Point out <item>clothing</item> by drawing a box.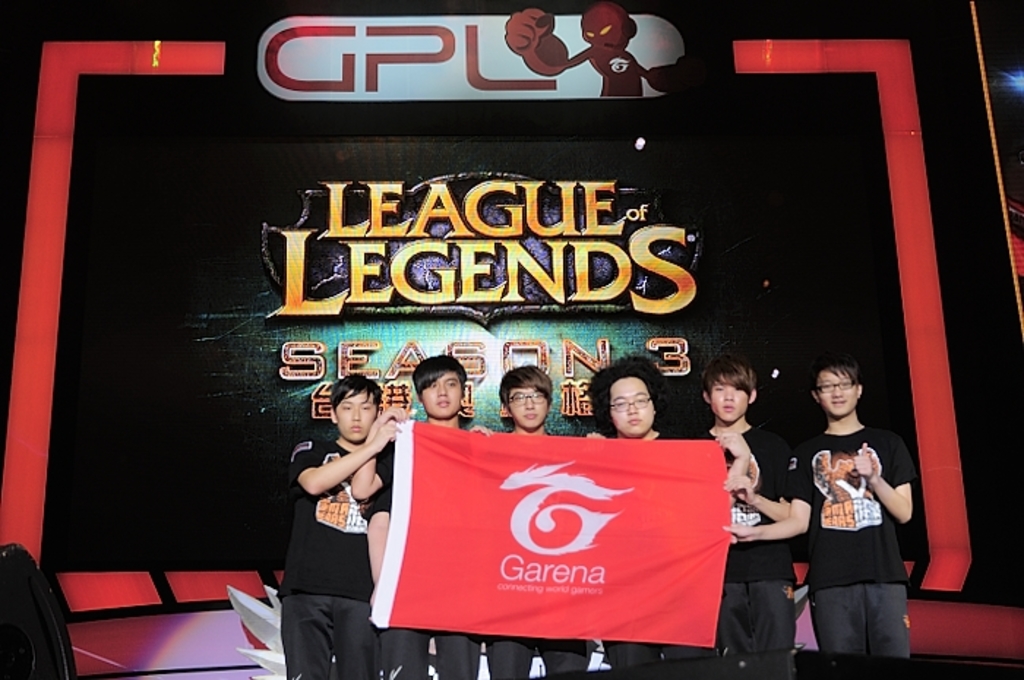
{"x1": 603, "y1": 430, "x2": 714, "y2": 670}.
